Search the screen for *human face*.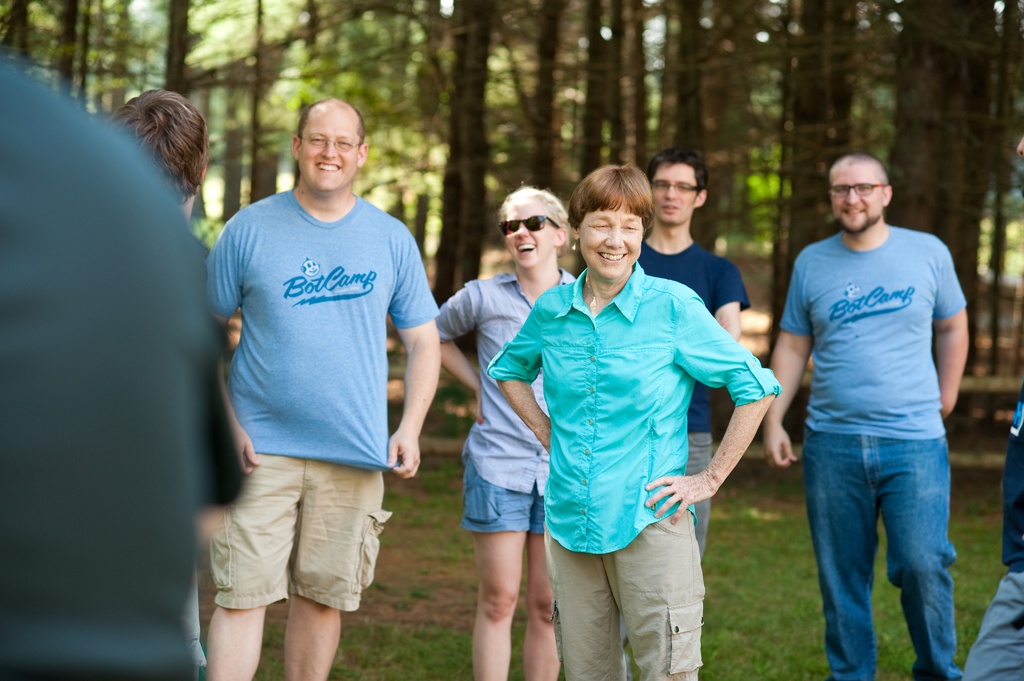
Found at (x1=830, y1=164, x2=883, y2=228).
